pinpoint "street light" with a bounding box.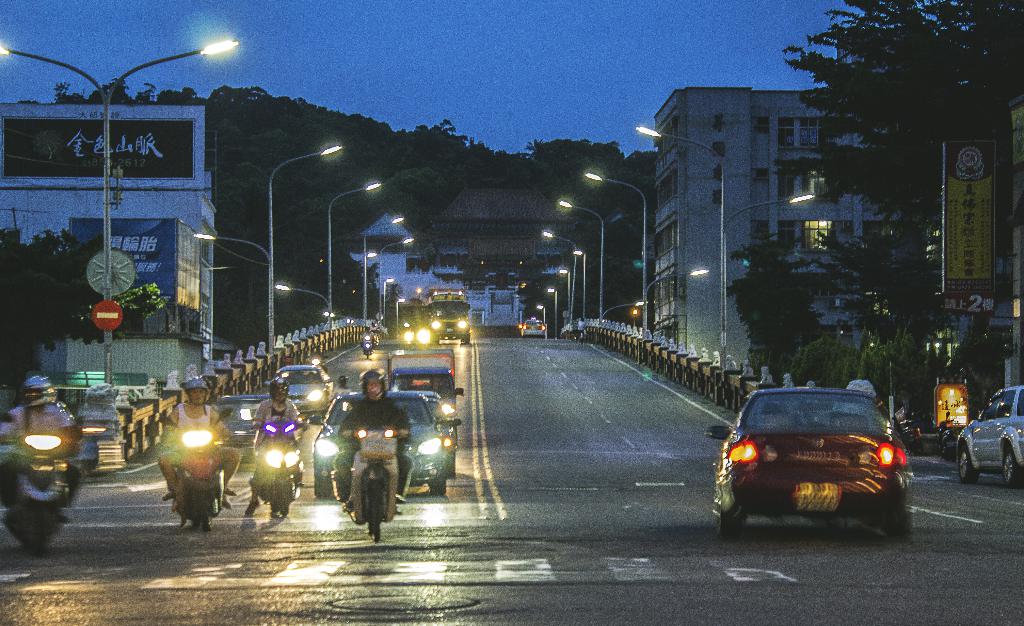
0/40/234/382.
